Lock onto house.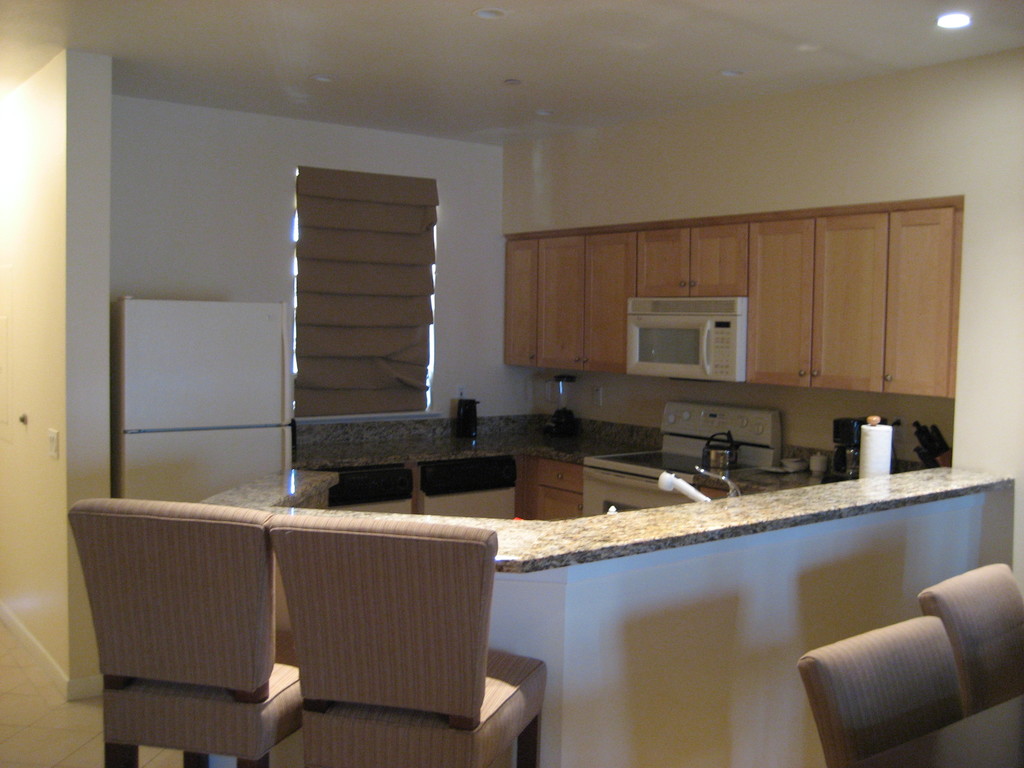
Locked: locate(0, 0, 1023, 766).
